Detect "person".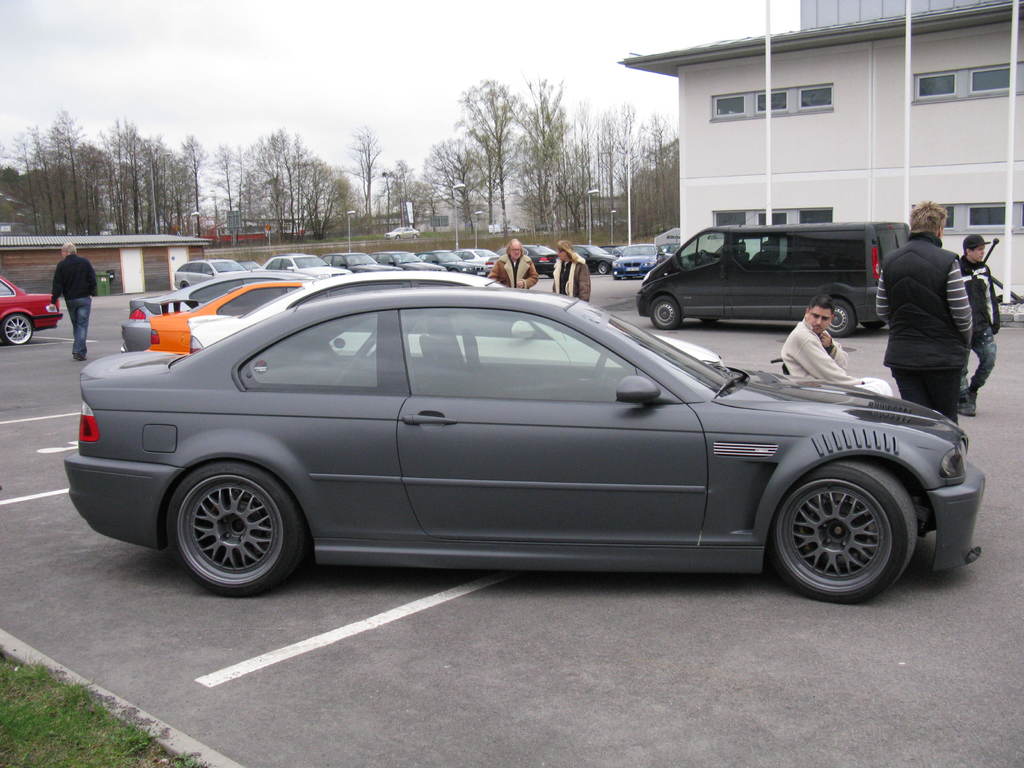
Detected at x1=491 y1=239 x2=537 y2=291.
